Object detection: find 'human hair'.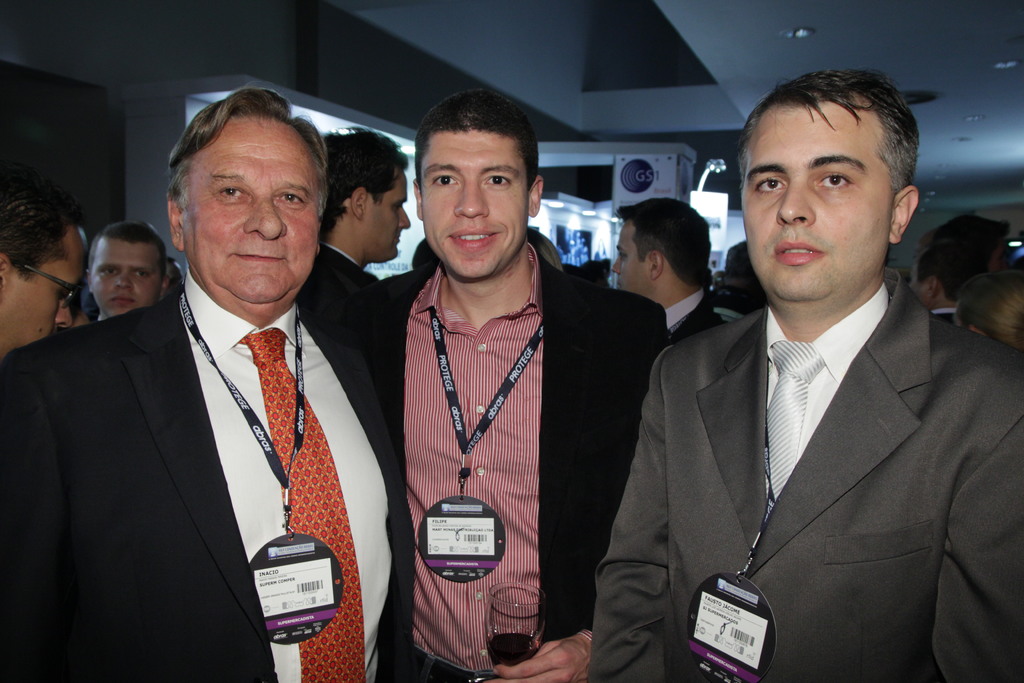
[0,172,79,284].
